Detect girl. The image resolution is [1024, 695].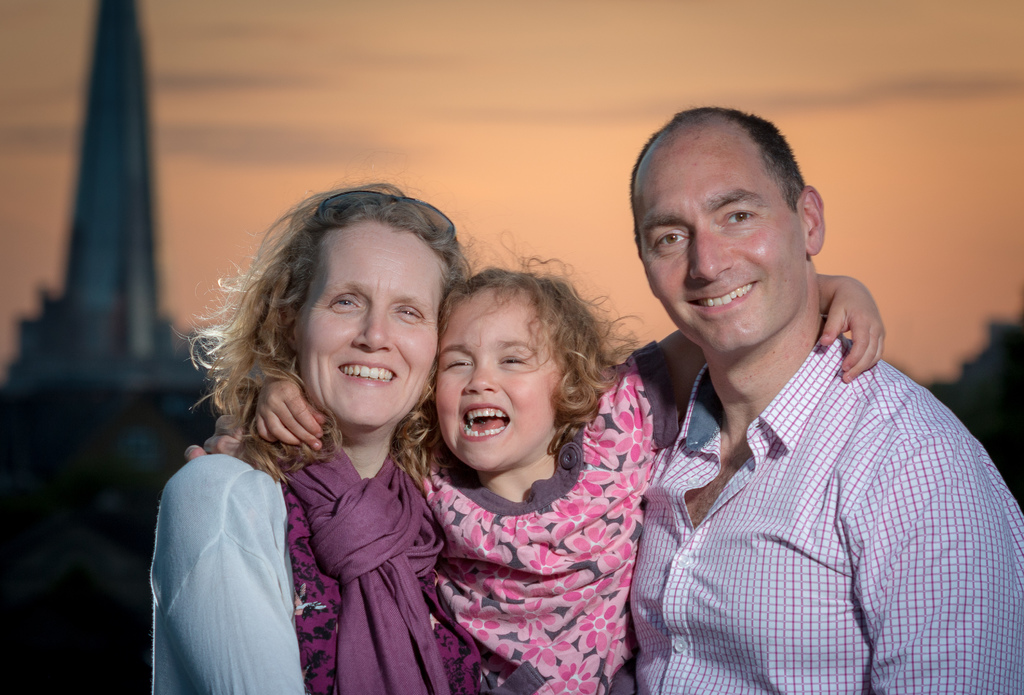
252/230/886/694.
